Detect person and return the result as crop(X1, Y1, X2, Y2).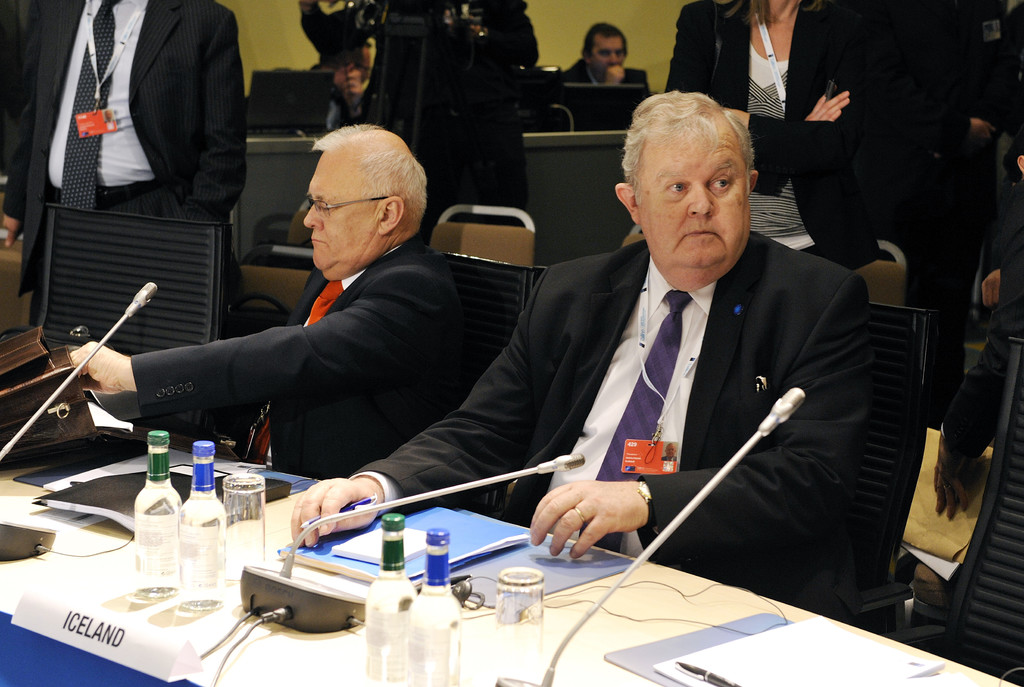
crop(671, 0, 882, 277).
